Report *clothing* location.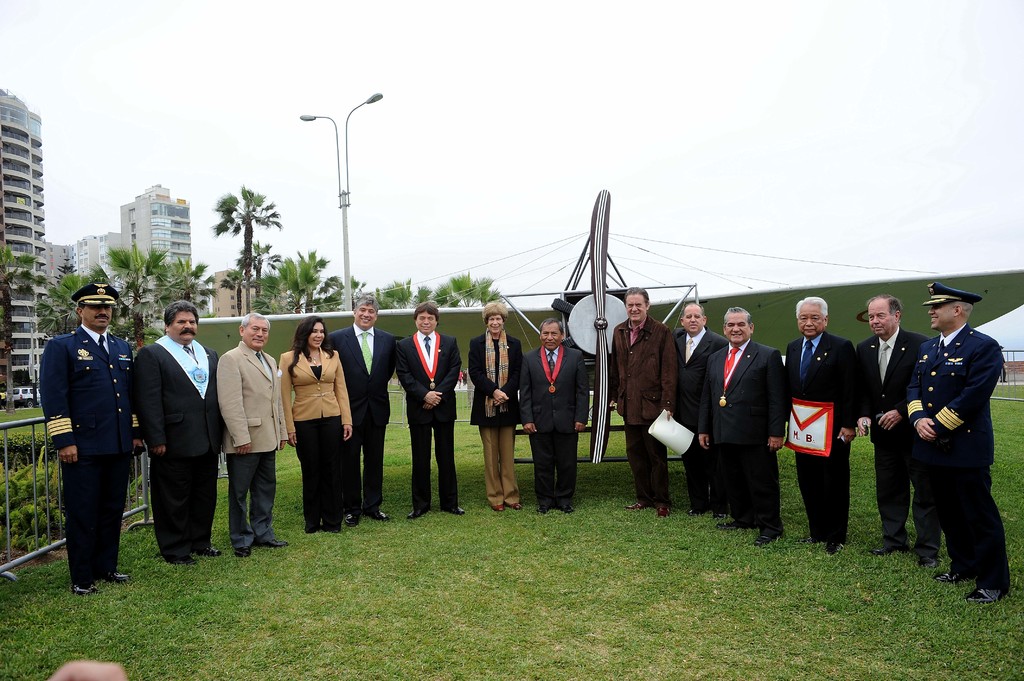
Report: 674/326/728/419.
